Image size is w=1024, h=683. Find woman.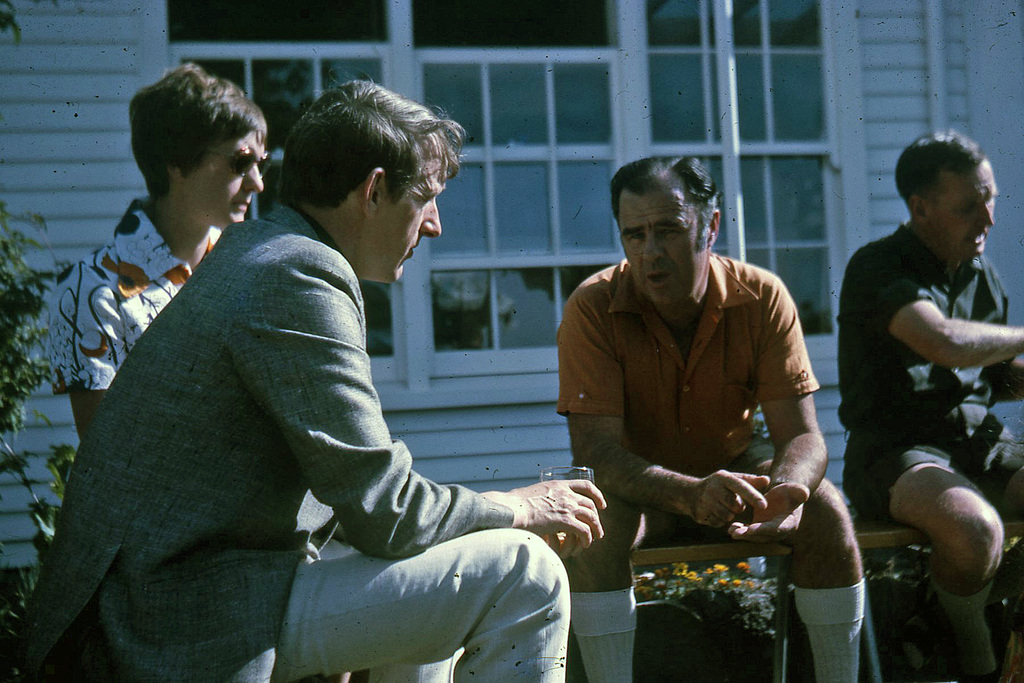
box(51, 66, 272, 443).
